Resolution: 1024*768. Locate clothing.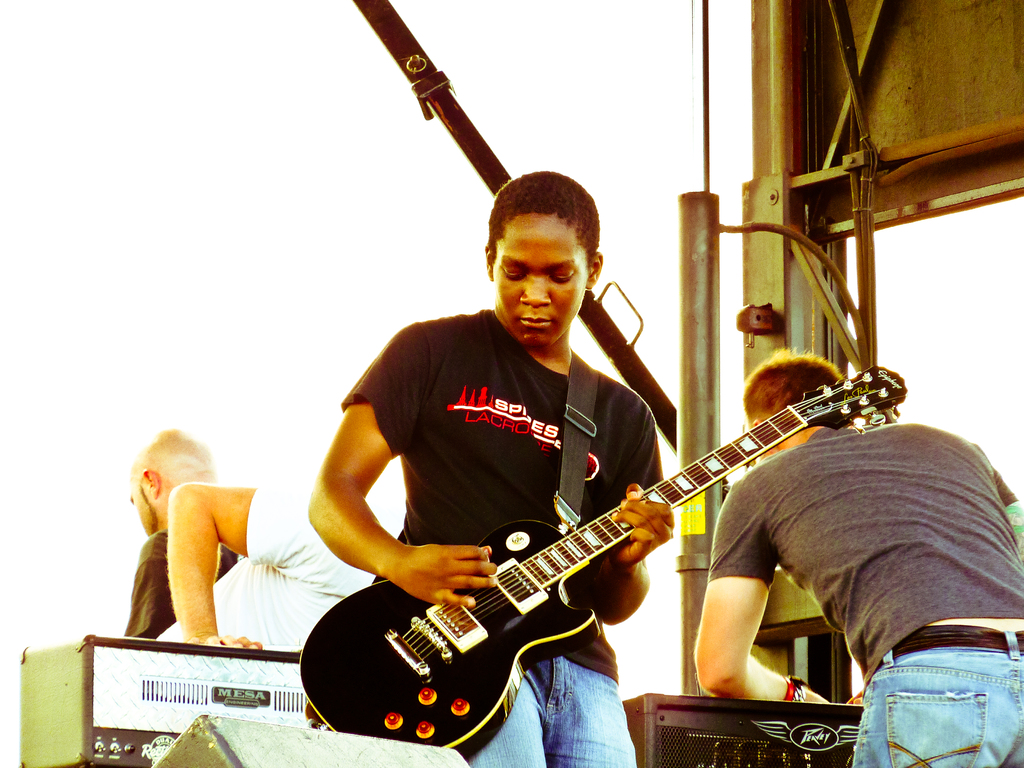
122, 526, 234, 640.
